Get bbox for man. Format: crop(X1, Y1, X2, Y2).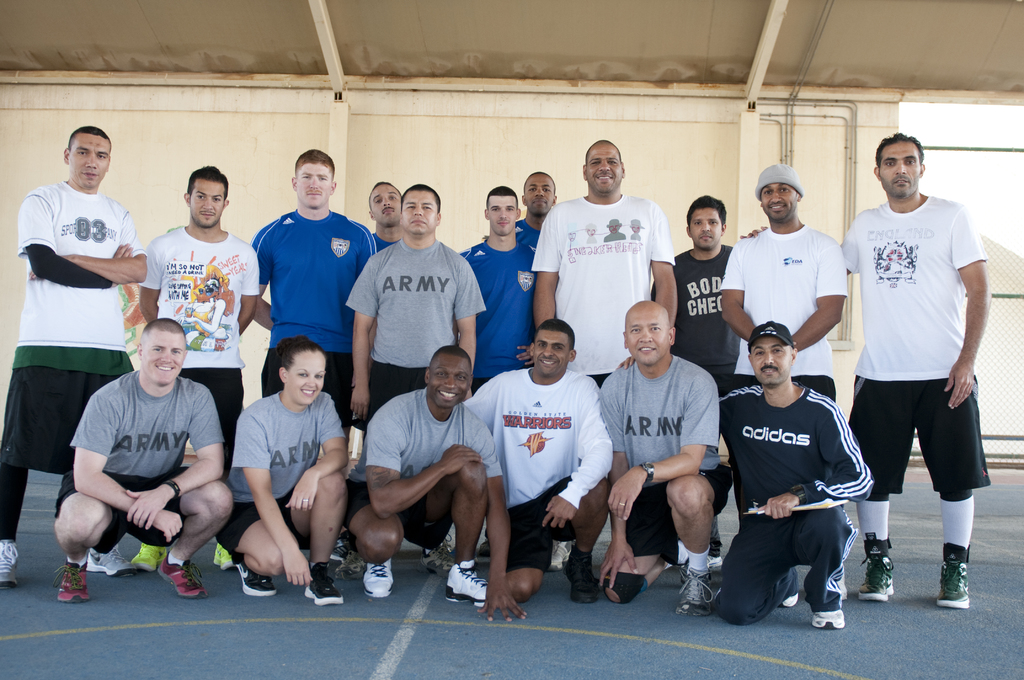
crop(528, 142, 678, 566).
